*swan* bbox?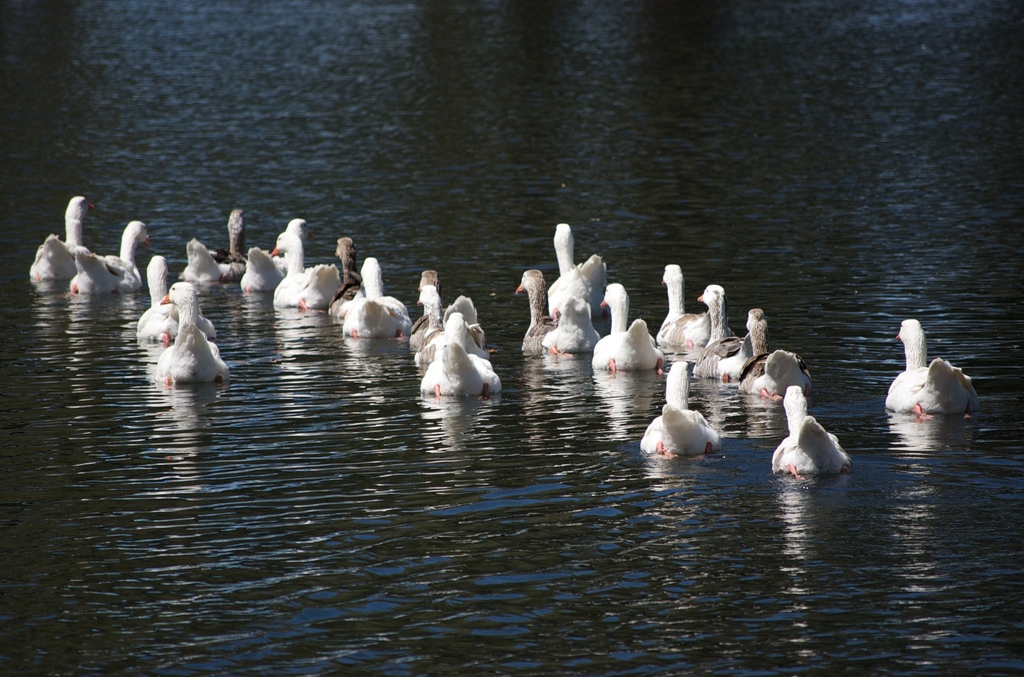
rect(179, 202, 256, 286)
